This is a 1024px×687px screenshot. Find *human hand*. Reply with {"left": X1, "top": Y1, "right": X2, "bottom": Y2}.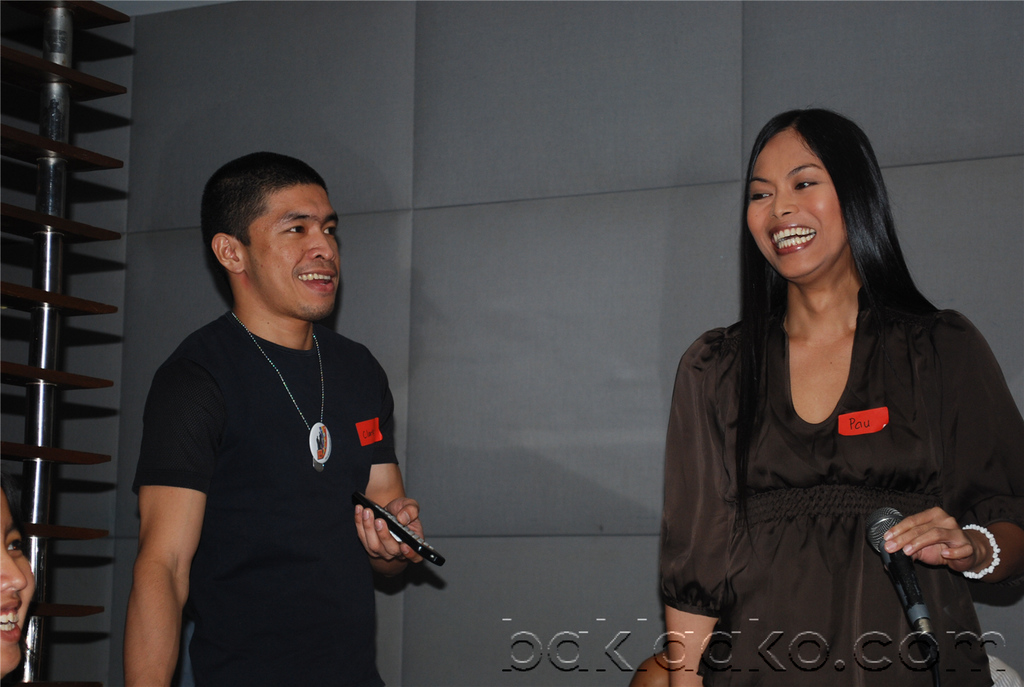
{"left": 350, "top": 506, "right": 421, "bottom": 570}.
